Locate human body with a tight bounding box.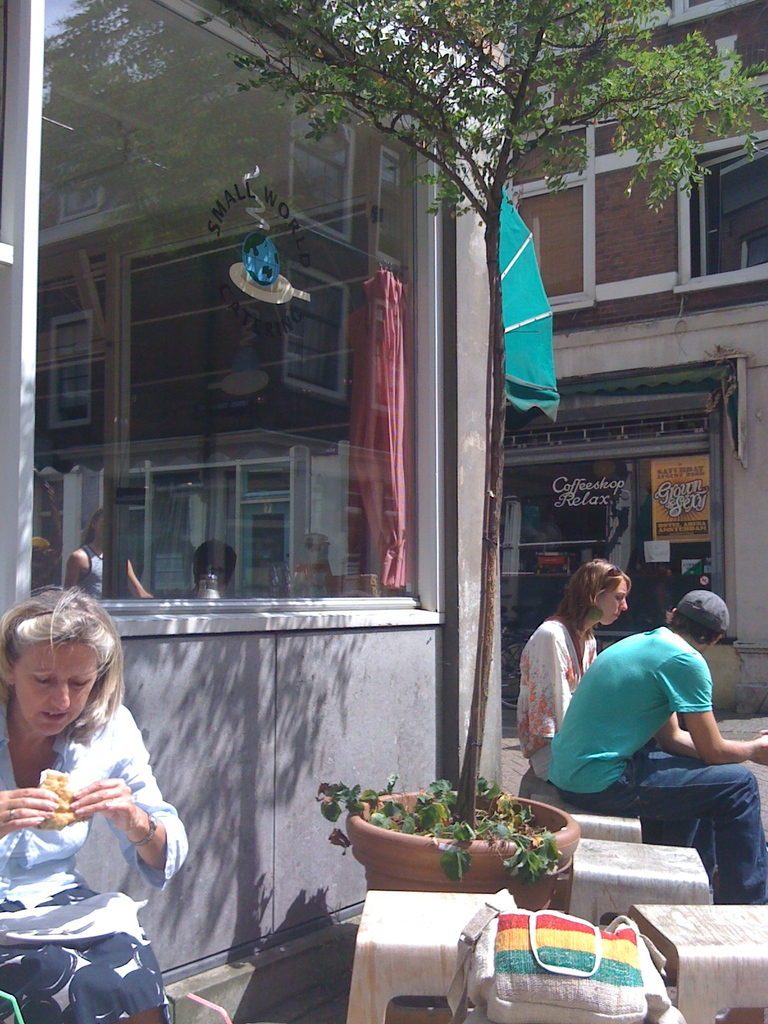
rect(507, 552, 637, 783).
